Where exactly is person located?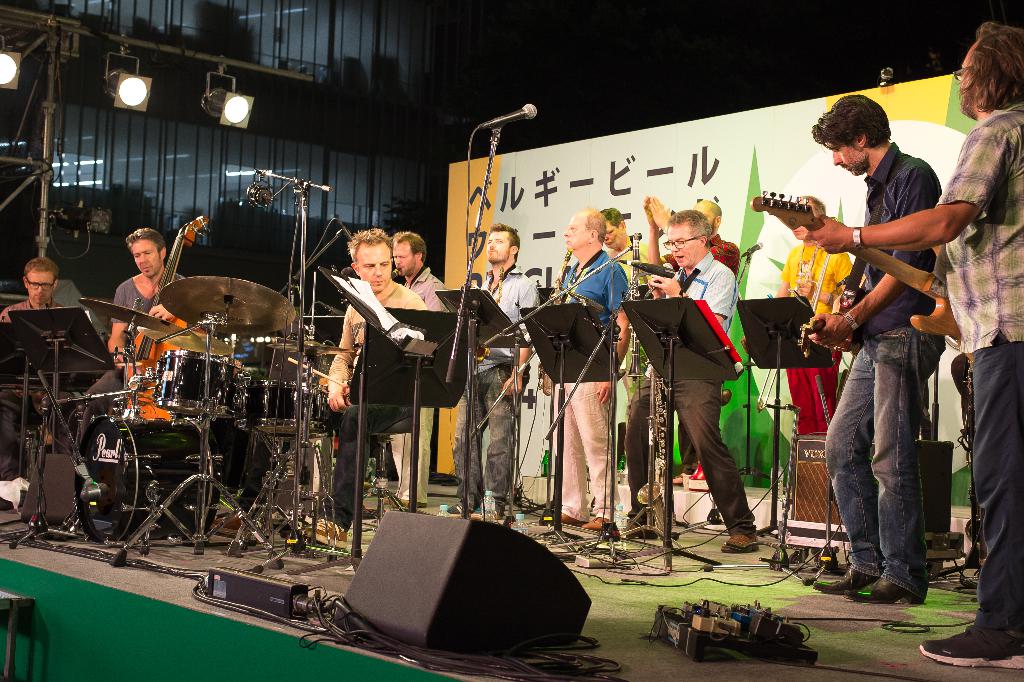
Its bounding box is (372,236,453,515).
